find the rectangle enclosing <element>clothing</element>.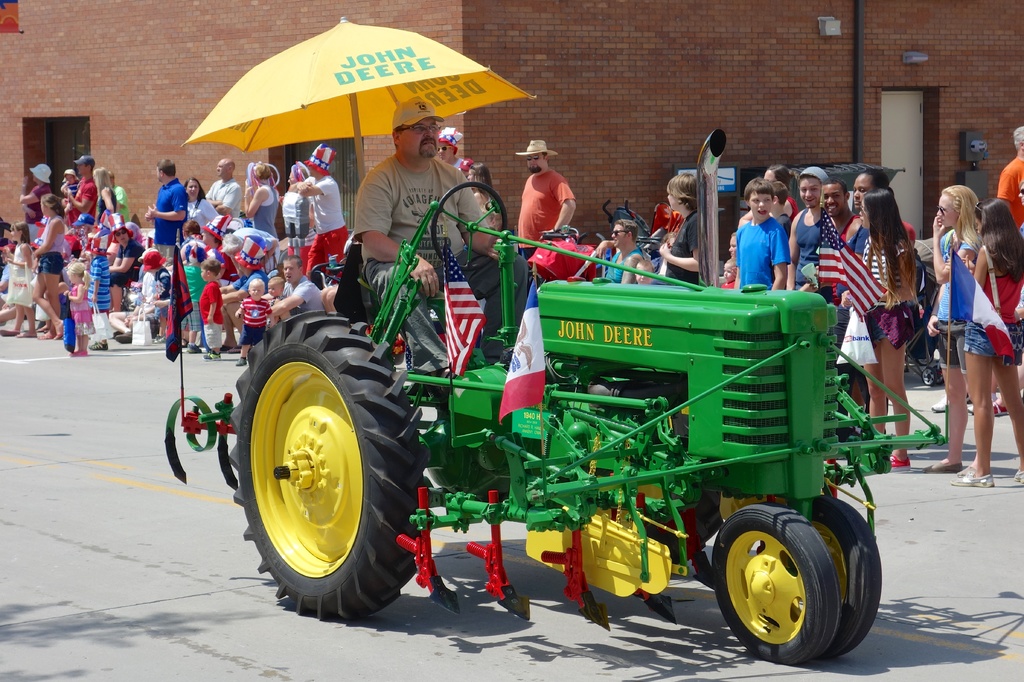
238/297/268/344.
